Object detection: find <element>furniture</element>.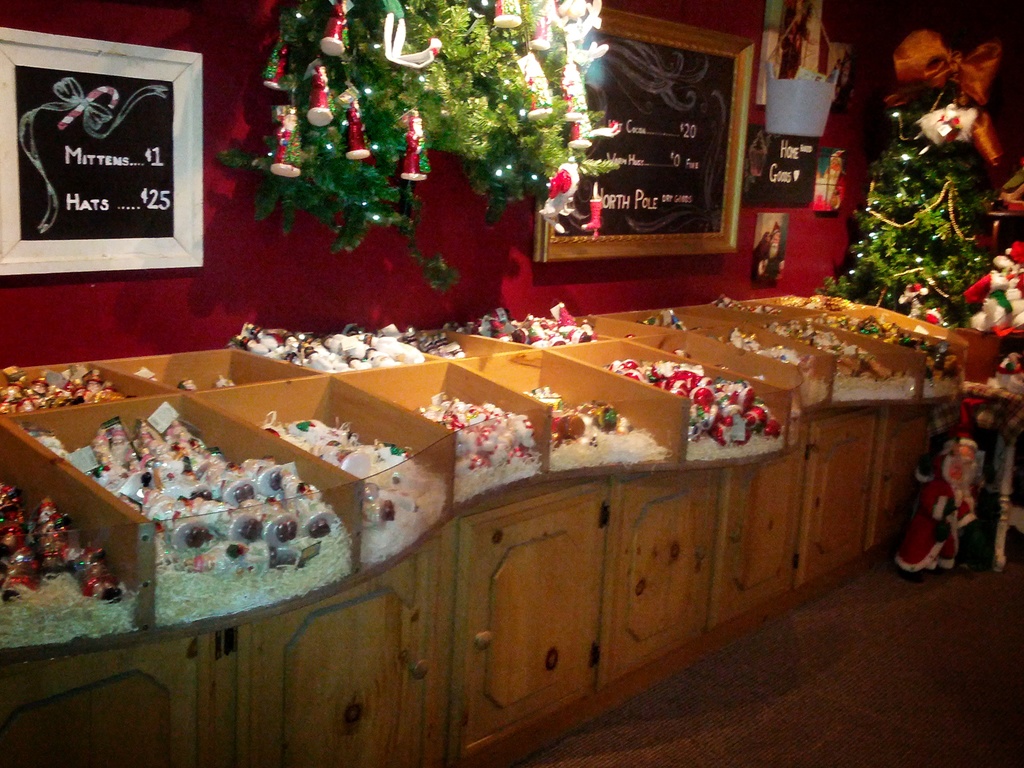
(left=0, top=294, right=995, bottom=767).
